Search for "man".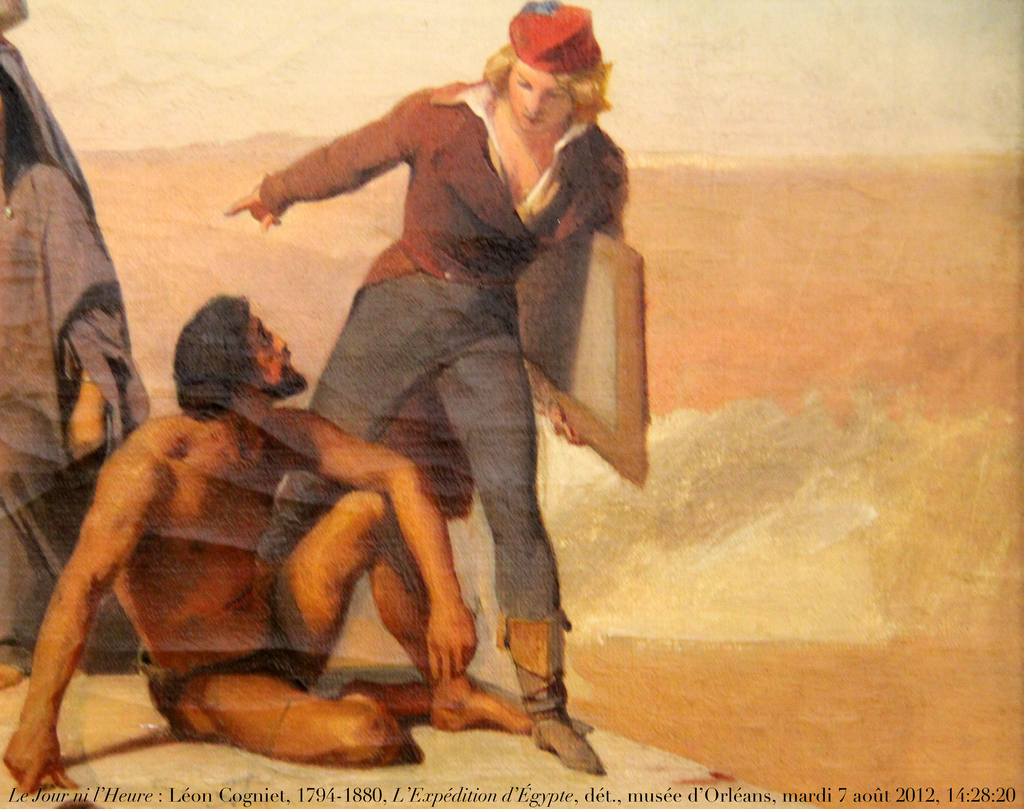
Found at {"x1": 227, "y1": 0, "x2": 665, "y2": 657}.
